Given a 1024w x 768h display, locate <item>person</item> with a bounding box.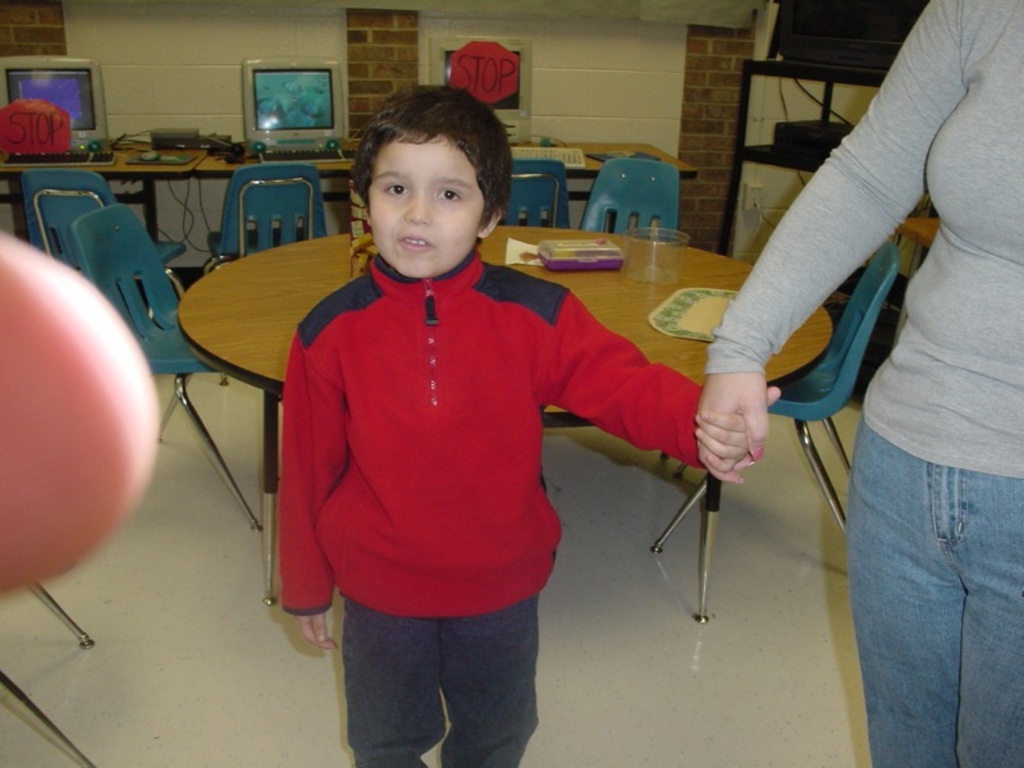
Located: 236/72/730/742.
